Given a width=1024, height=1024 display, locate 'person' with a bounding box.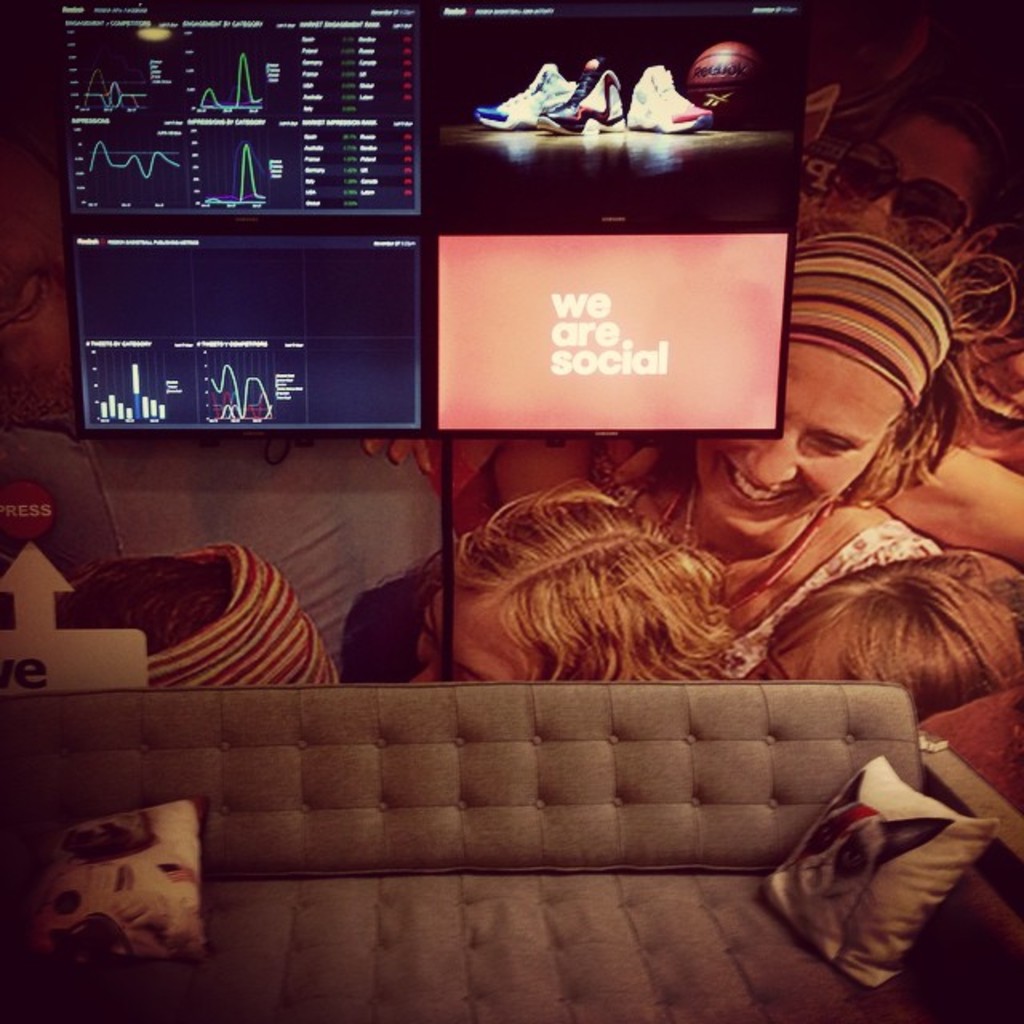
Located: Rect(955, 296, 1022, 467).
